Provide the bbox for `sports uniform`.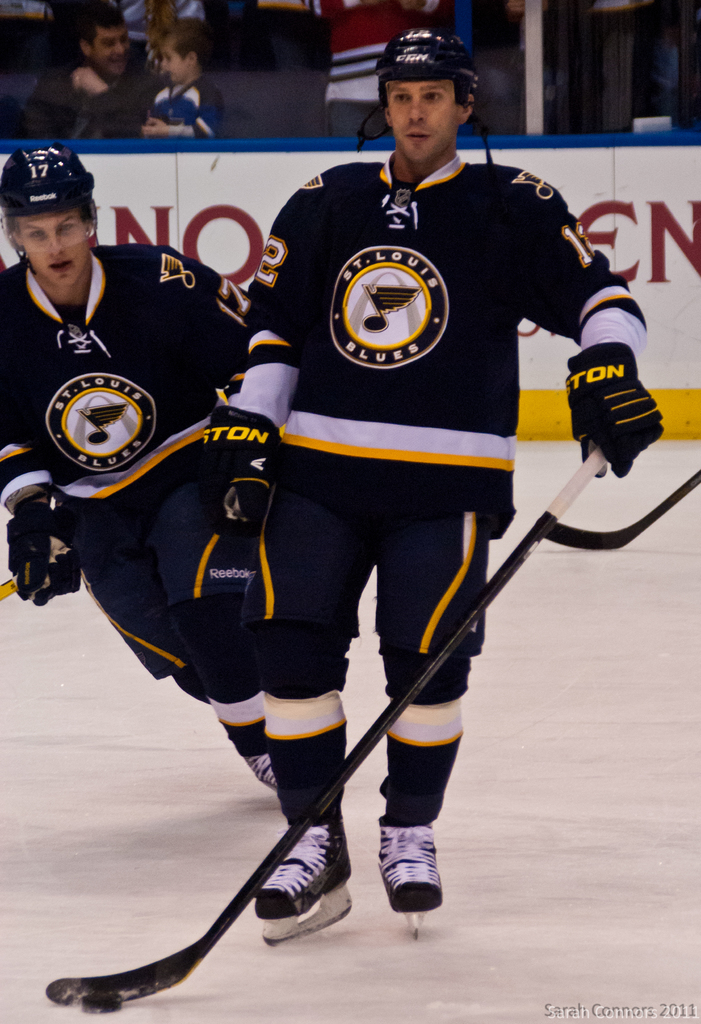
x1=0 y1=141 x2=281 y2=792.
